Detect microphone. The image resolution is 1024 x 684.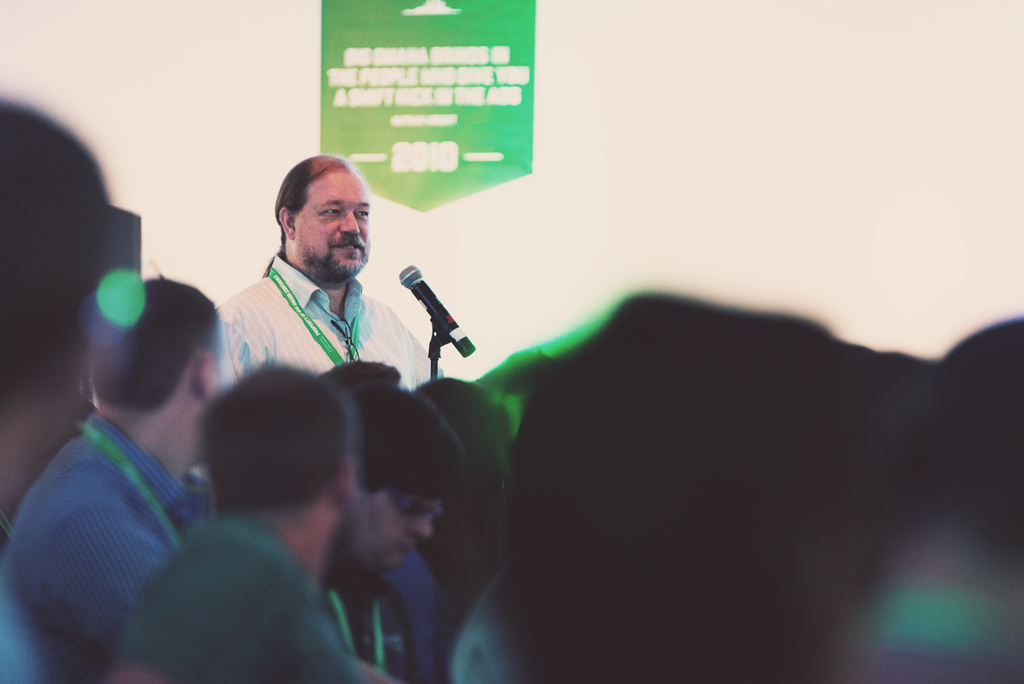
<region>386, 248, 457, 361</region>.
